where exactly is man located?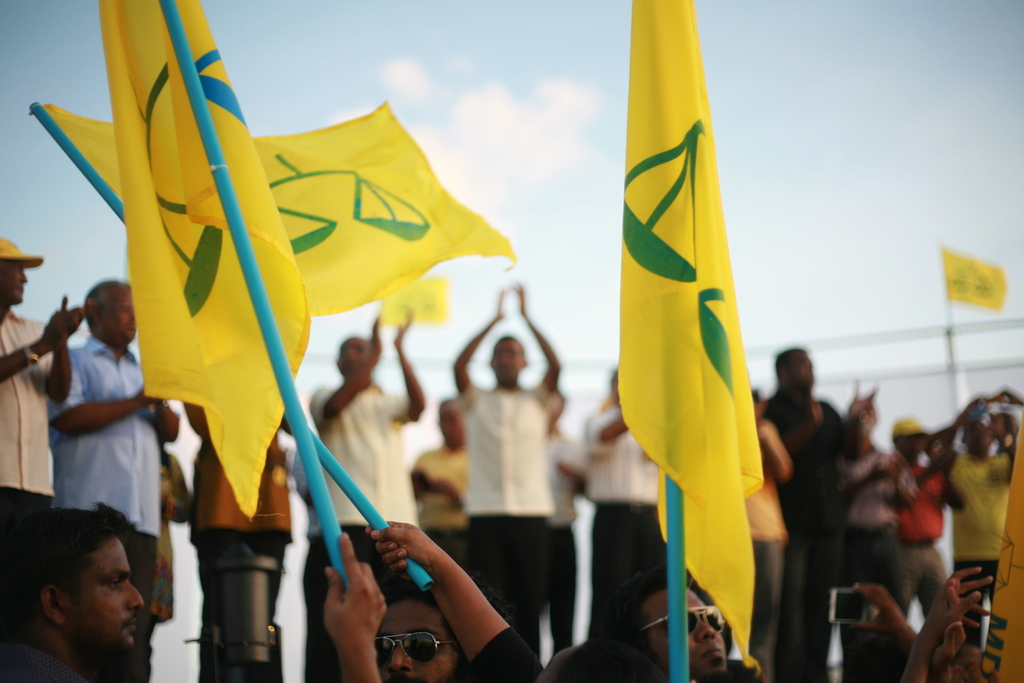
Its bounding box is [x1=372, y1=565, x2=513, y2=682].
